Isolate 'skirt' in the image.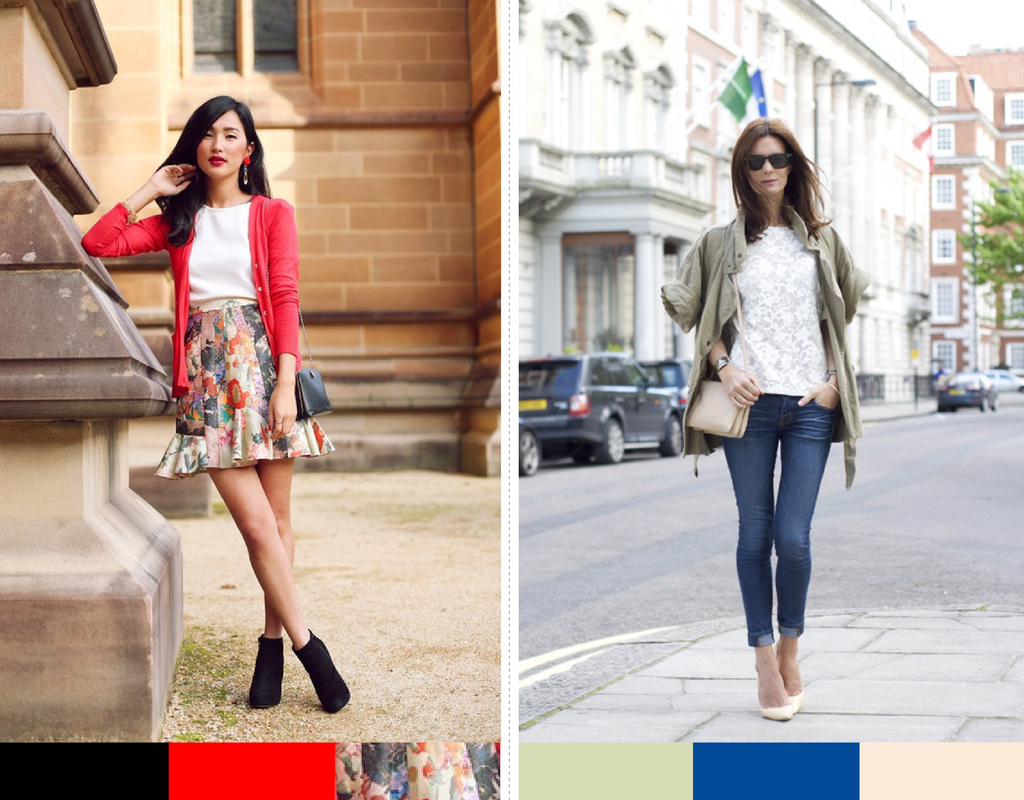
Isolated region: BBox(155, 297, 337, 480).
